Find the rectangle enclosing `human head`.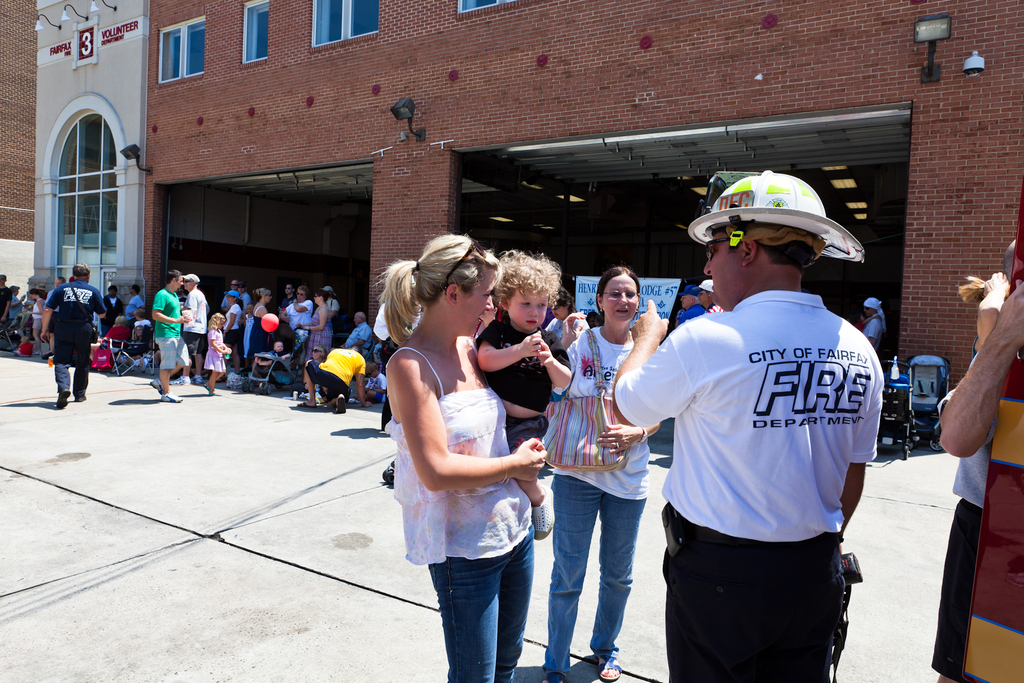
<box>693,281,716,306</box>.
